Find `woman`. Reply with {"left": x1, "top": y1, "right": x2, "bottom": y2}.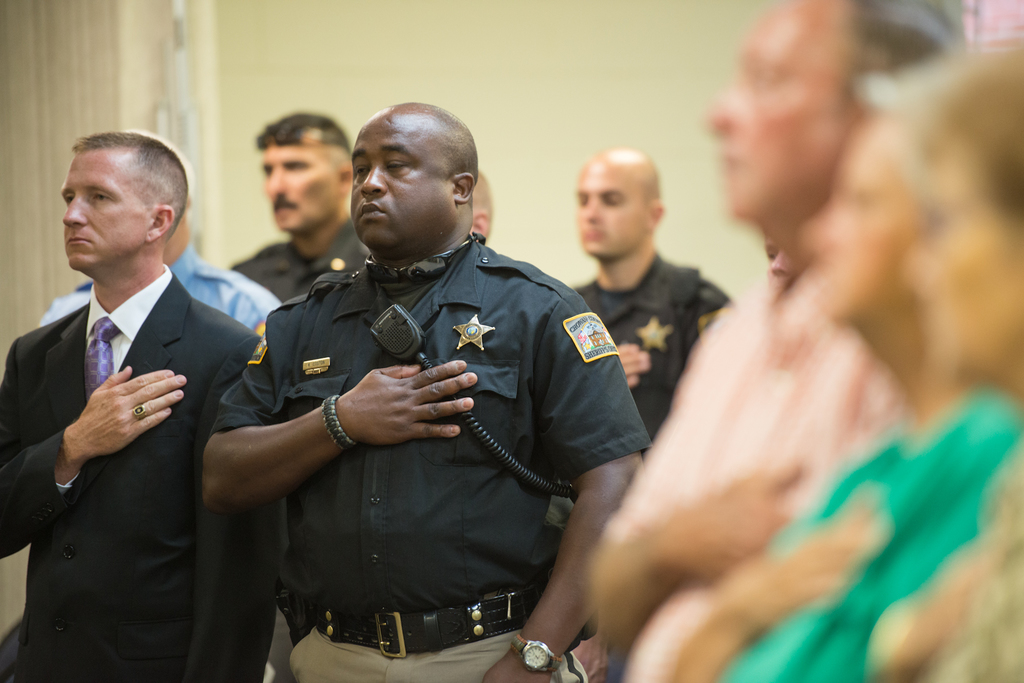
{"left": 621, "top": 42, "right": 1023, "bottom": 682}.
